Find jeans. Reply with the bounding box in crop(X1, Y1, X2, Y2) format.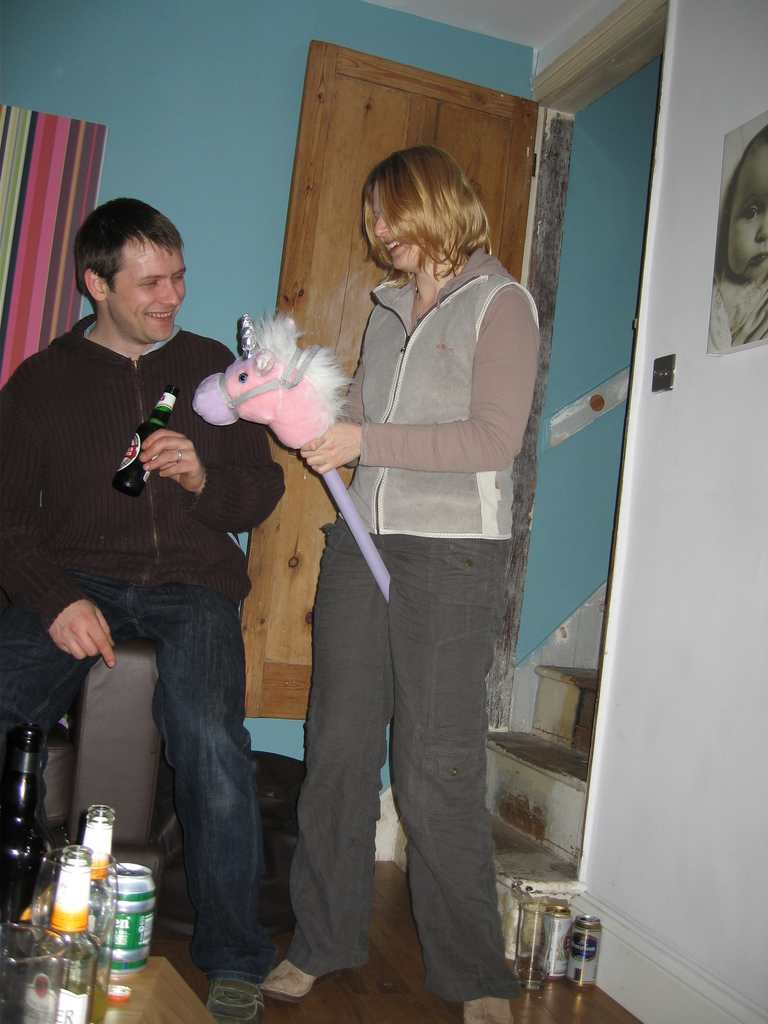
crop(0, 589, 289, 979).
